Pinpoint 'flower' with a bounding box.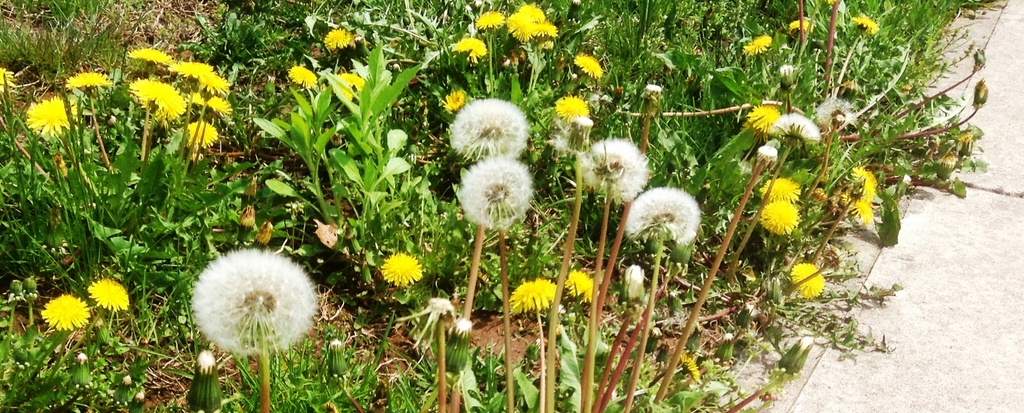
pyautogui.locateOnScreen(851, 199, 880, 230).
